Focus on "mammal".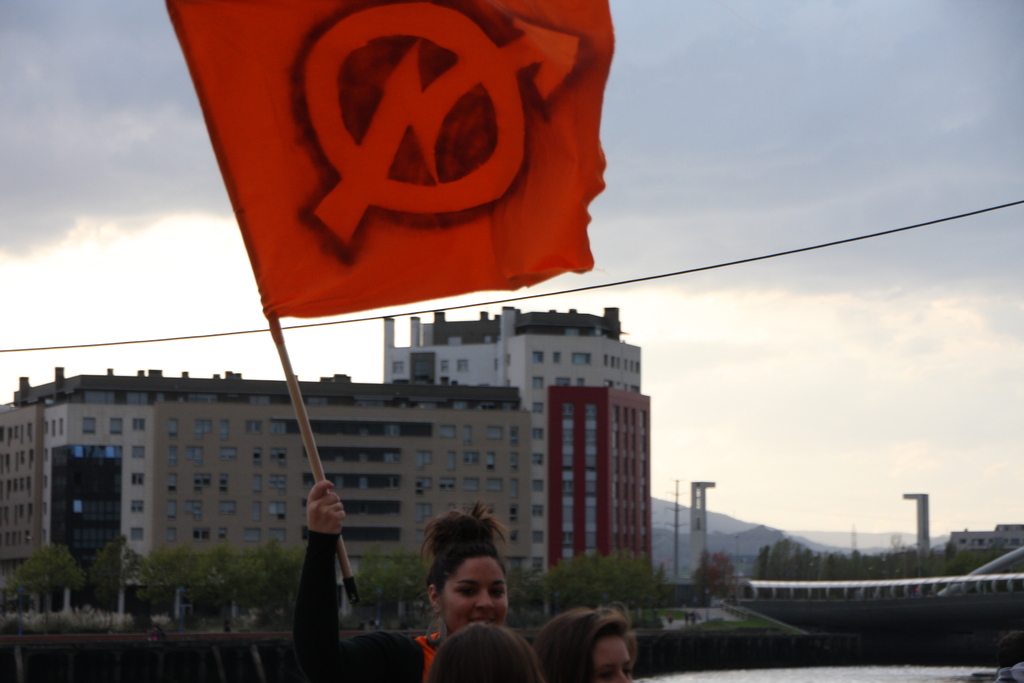
Focused at region(536, 600, 648, 681).
